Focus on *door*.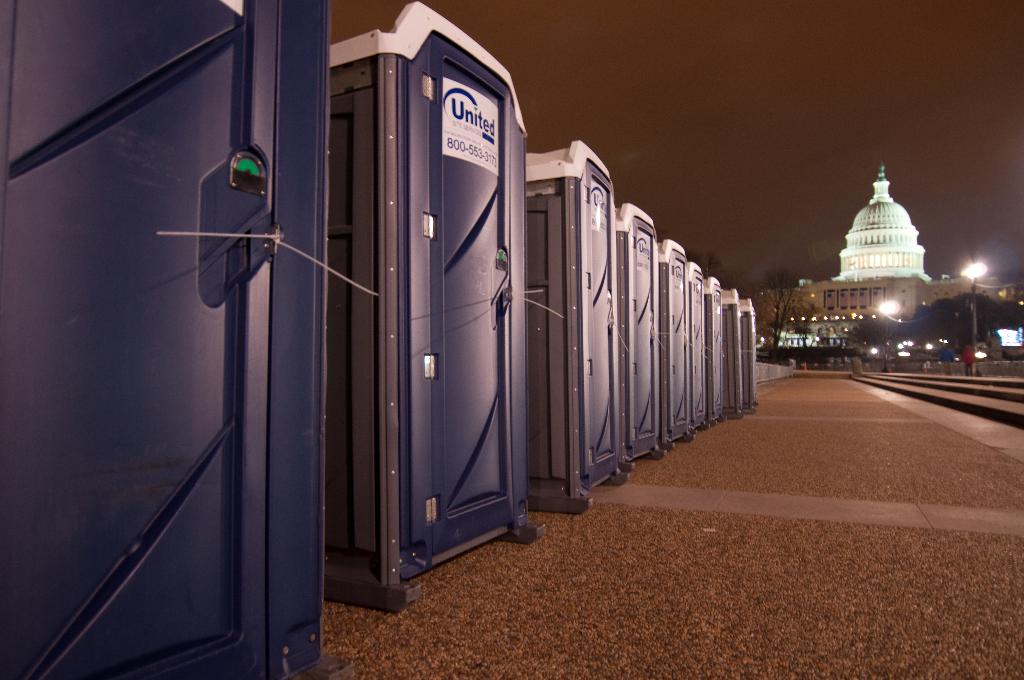
Focused at 0/0/292/677.
